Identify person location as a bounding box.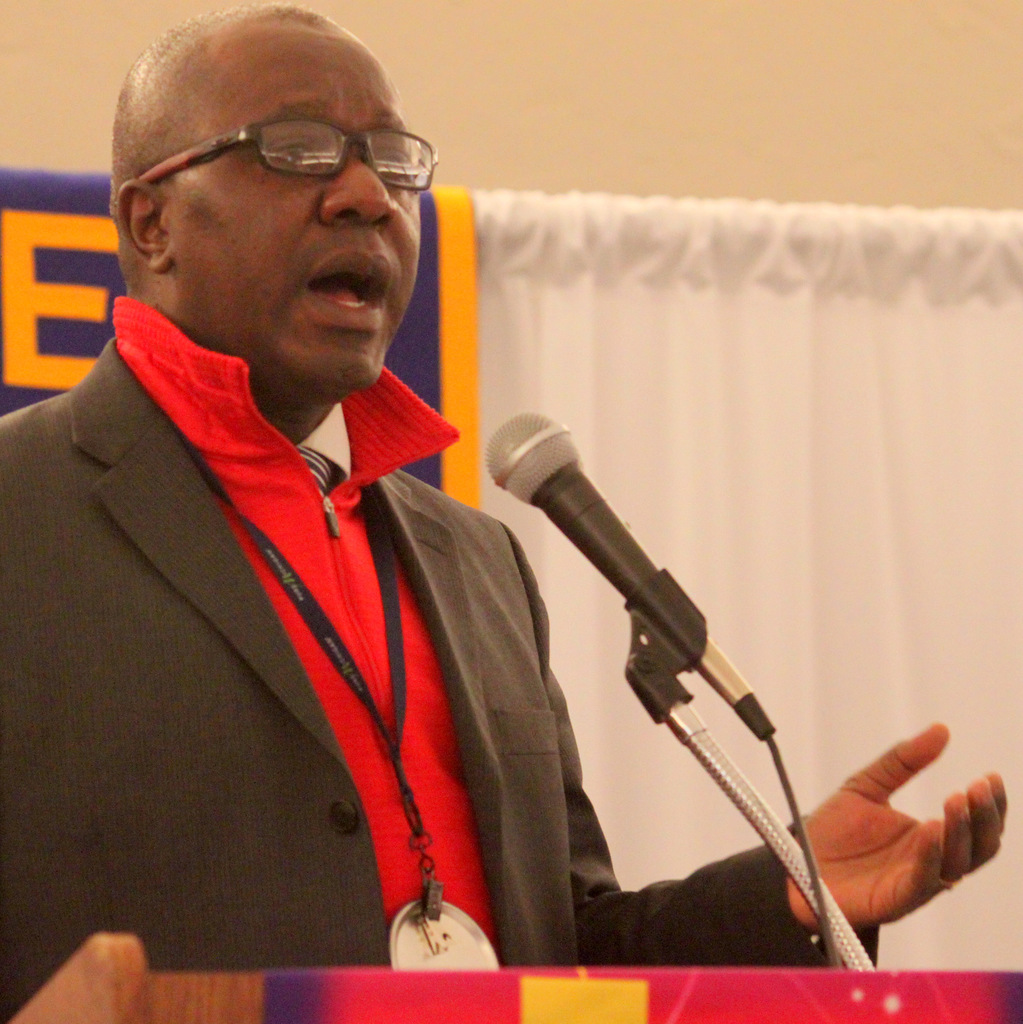
box(0, 1, 1011, 1023).
